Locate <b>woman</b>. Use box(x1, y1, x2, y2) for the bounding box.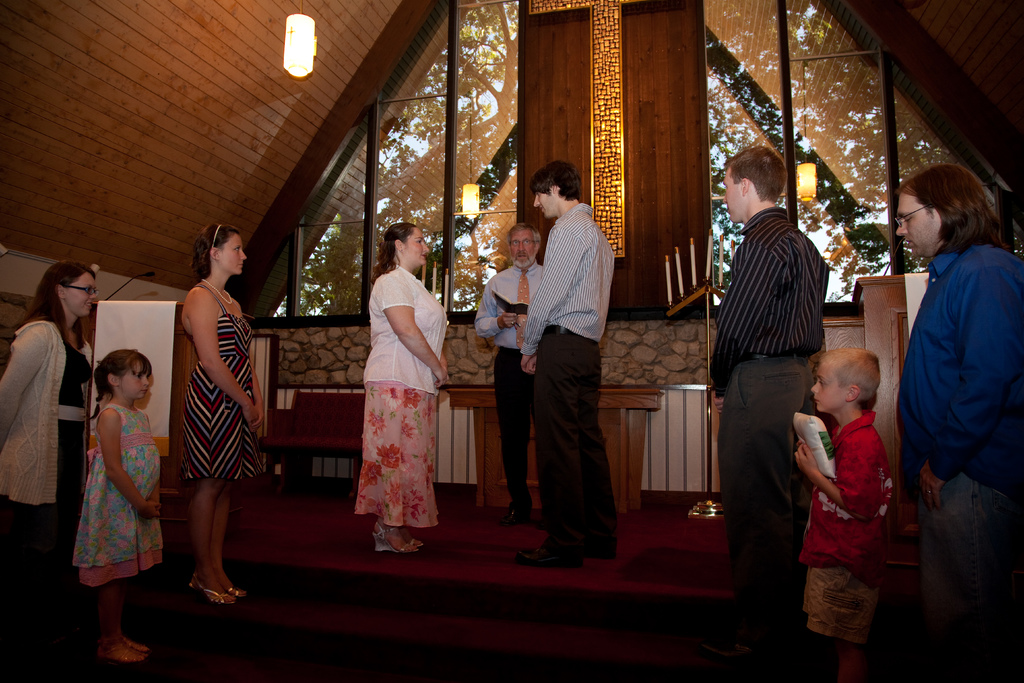
box(177, 225, 272, 605).
